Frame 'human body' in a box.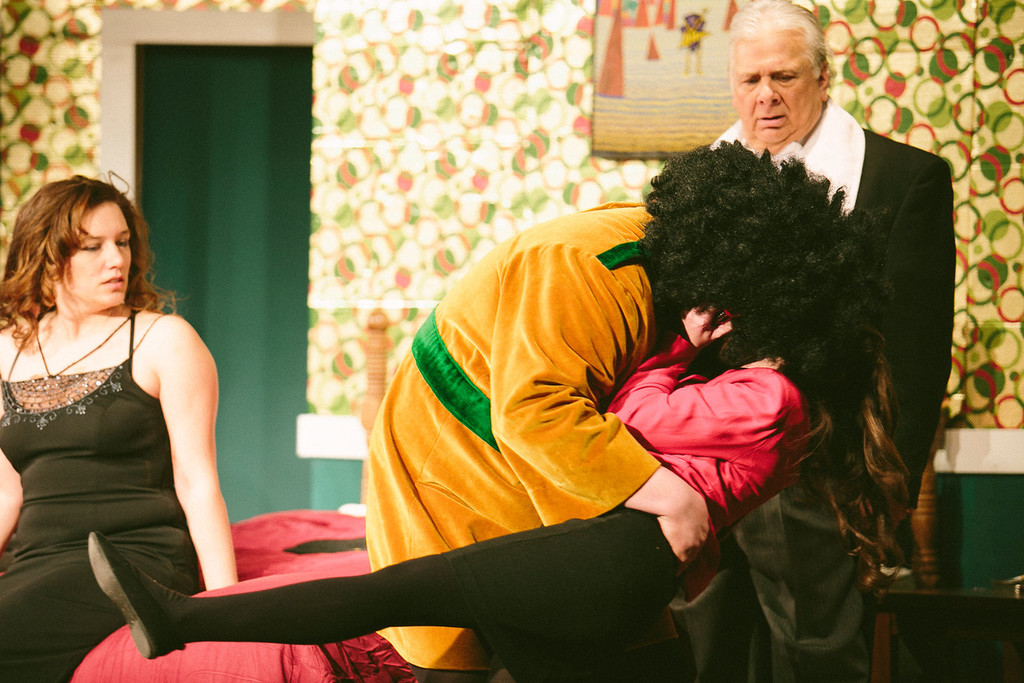
84 298 933 678.
